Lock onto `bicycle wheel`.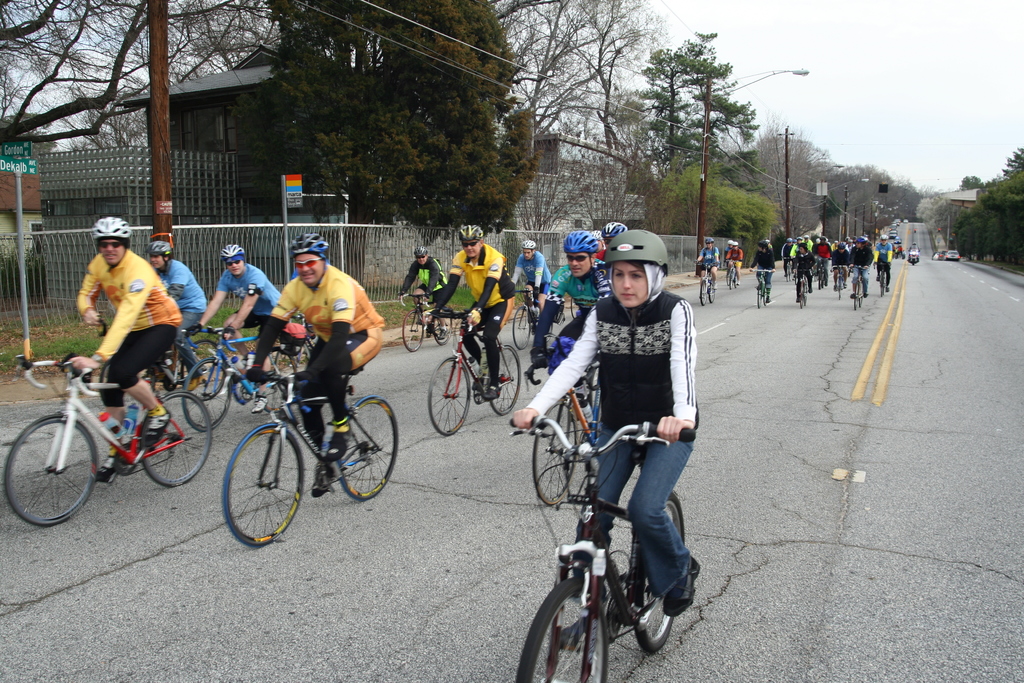
Locked: [left=519, top=566, right=614, bottom=682].
